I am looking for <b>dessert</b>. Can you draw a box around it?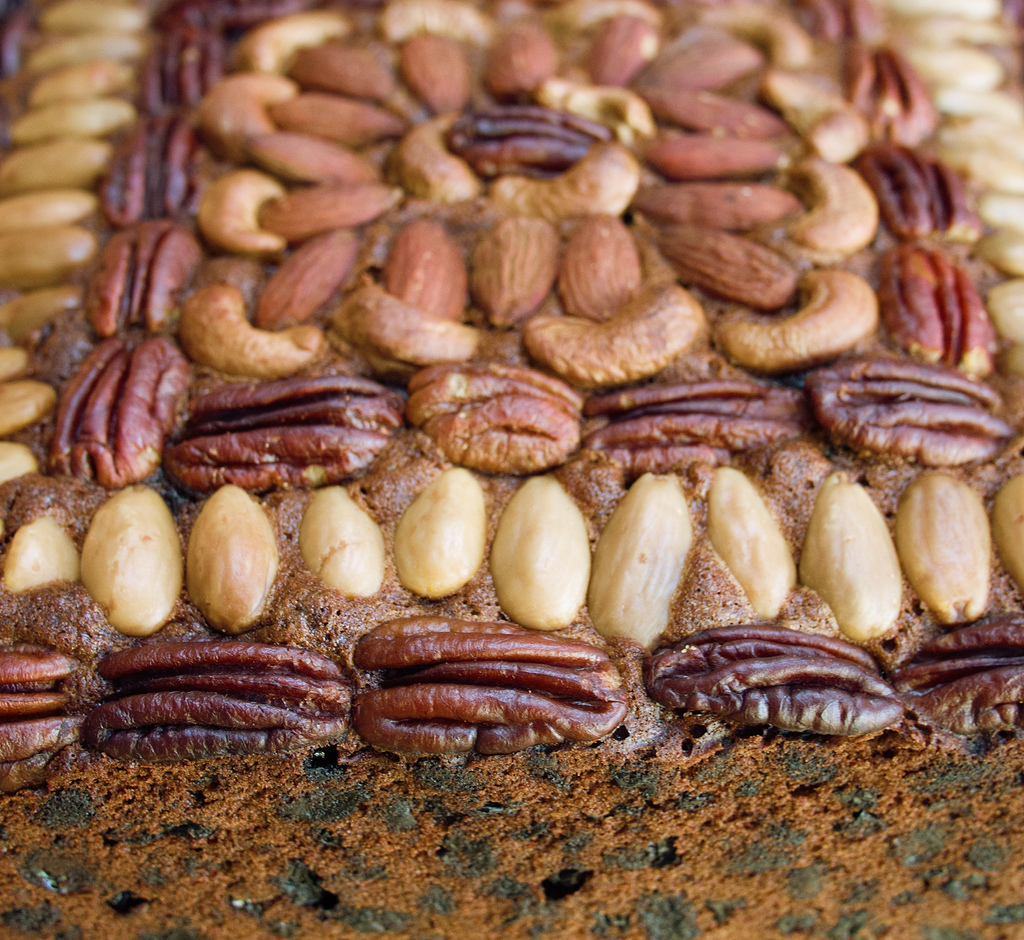
Sure, the bounding box is [937, 169, 1011, 240].
